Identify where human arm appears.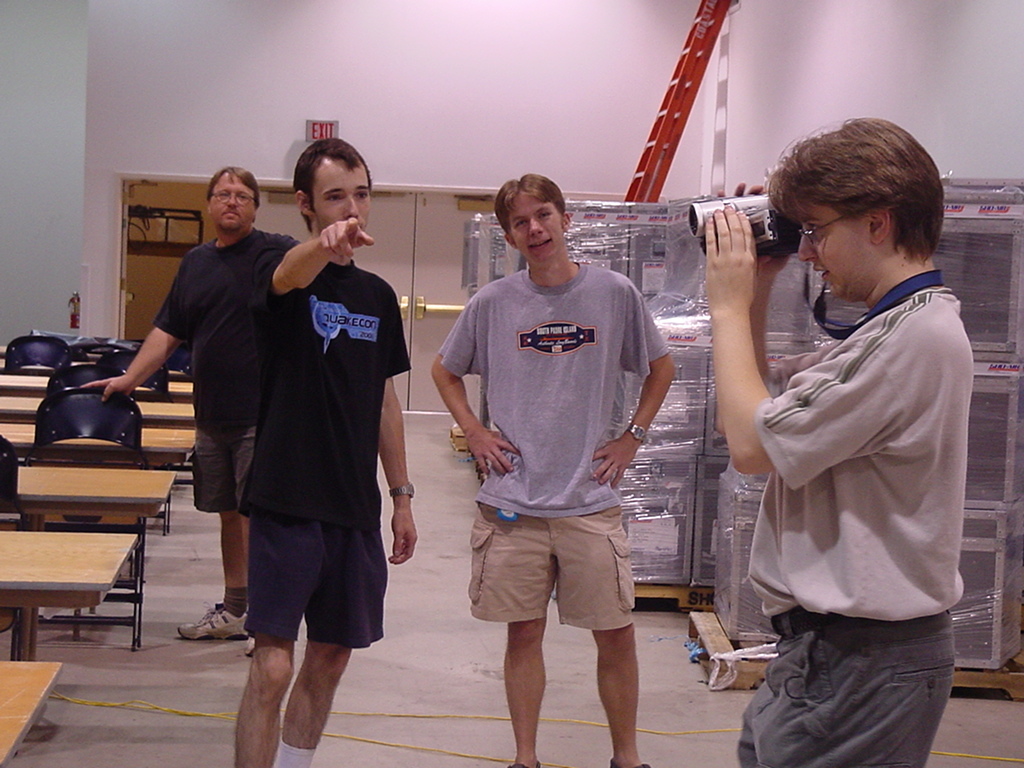
Appears at bbox(747, 237, 791, 389).
